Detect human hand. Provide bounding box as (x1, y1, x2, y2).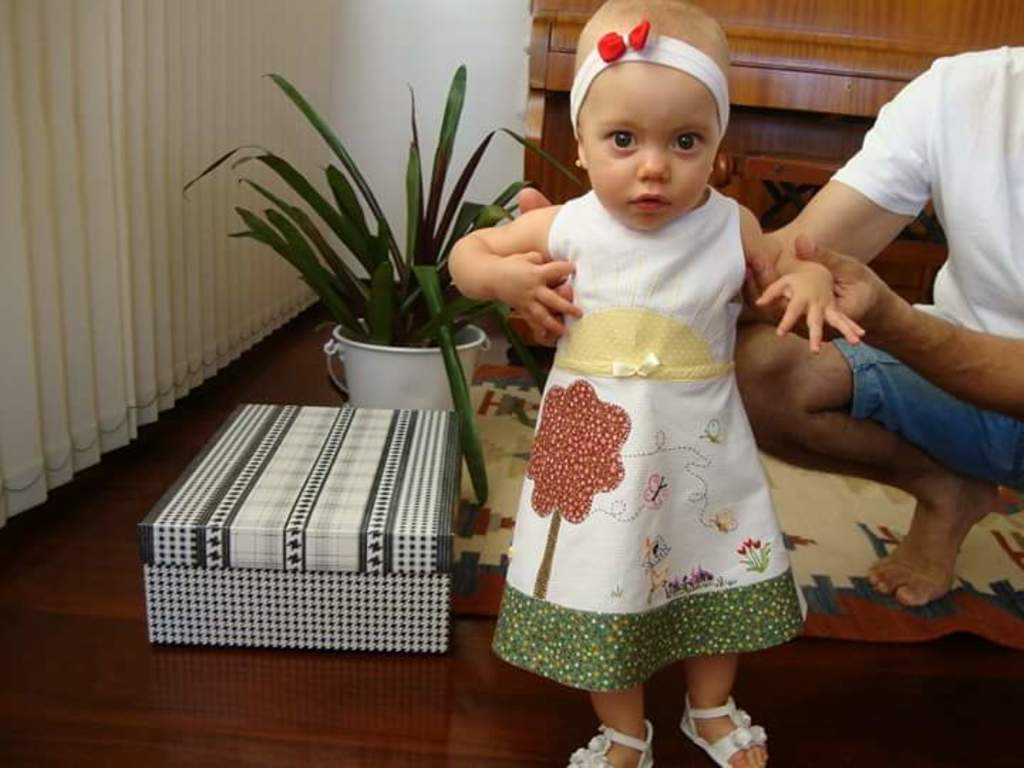
(491, 246, 587, 346).
